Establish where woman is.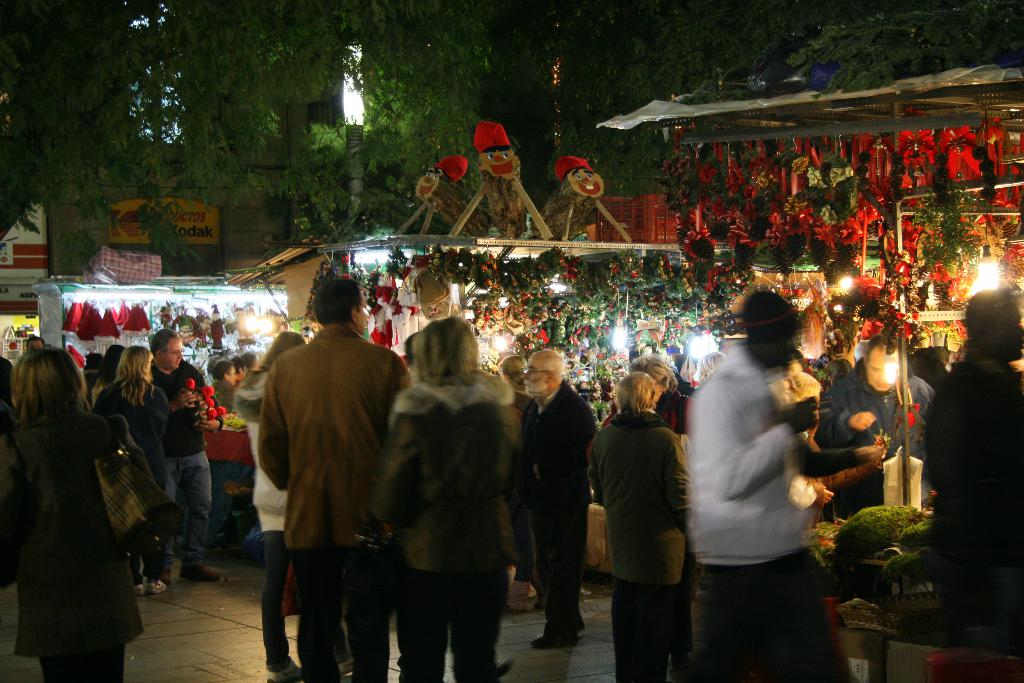
Established at left=9, top=331, right=152, bottom=671.
